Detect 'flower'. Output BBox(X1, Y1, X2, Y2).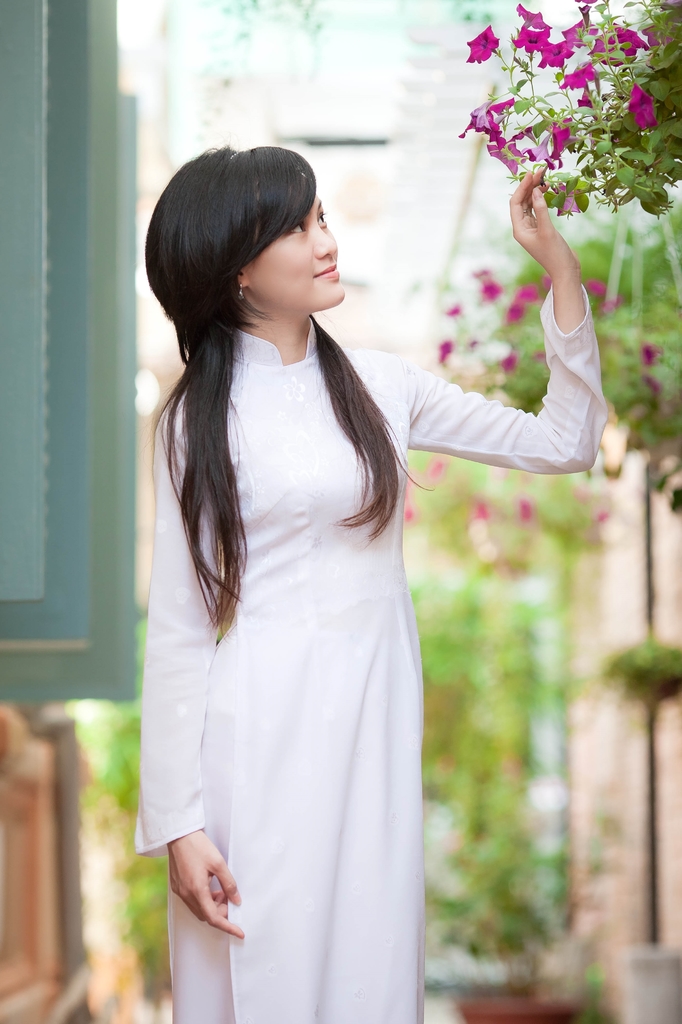
BBox(643, 340, 657, 370).
